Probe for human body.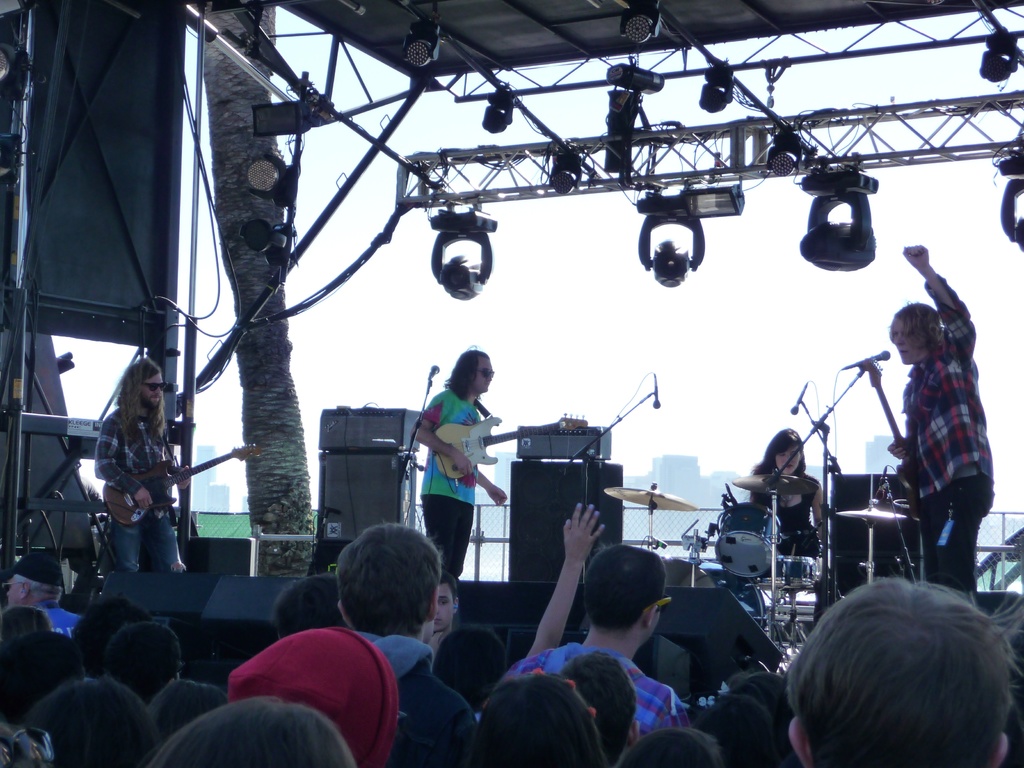
Probe result: (479, 675, 598, 767).
